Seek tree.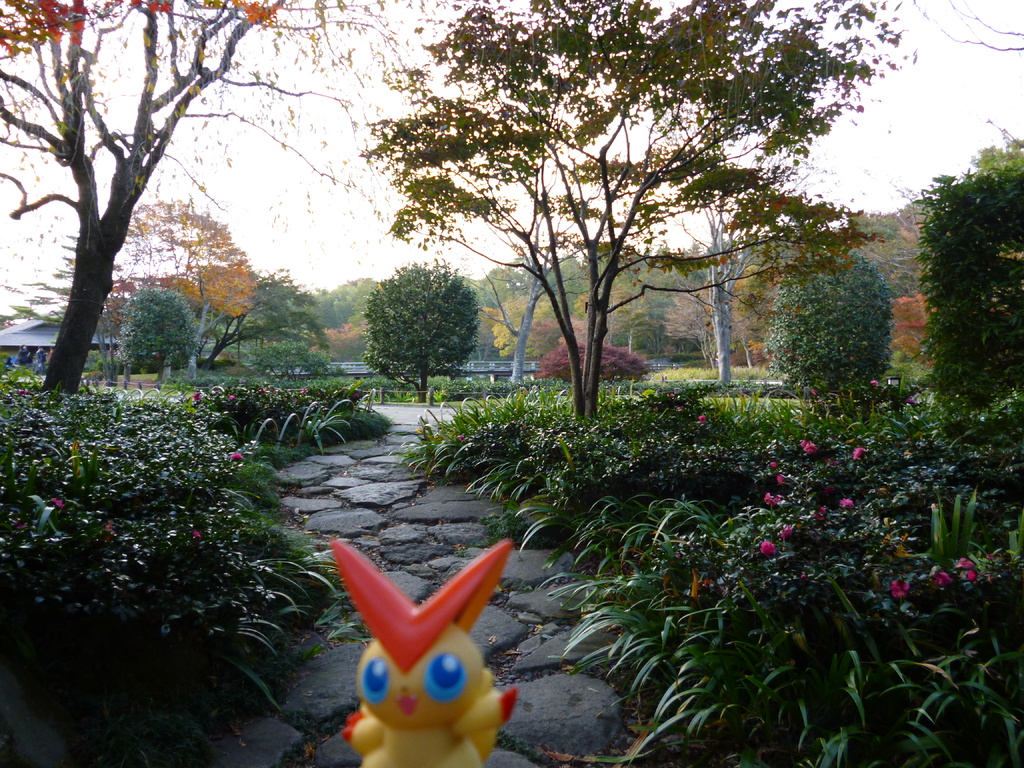
bbox=(362, 266, 468, 399).
